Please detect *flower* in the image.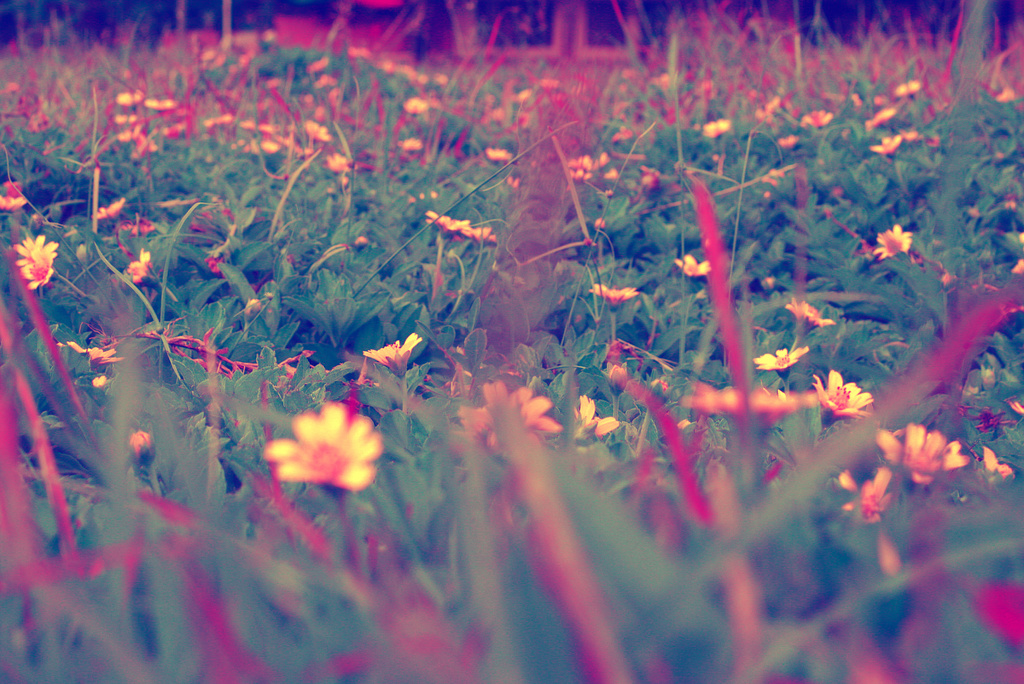
x1=564 y1=391 x2=620 y2=441.
